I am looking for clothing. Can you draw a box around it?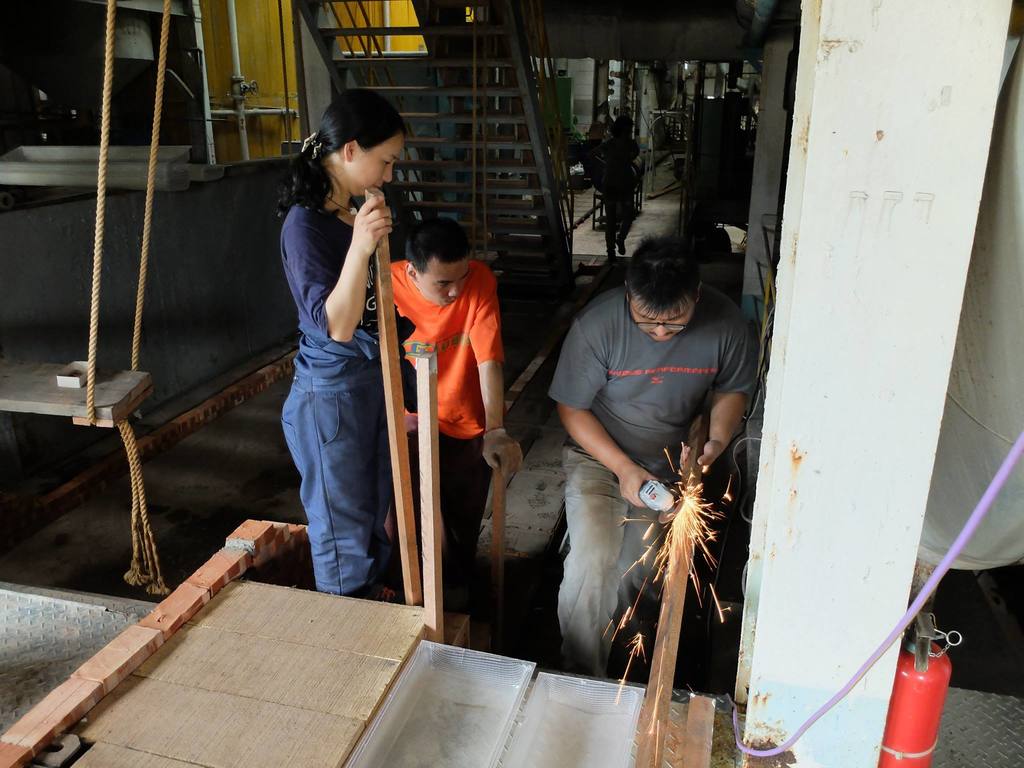
Sure, the bounding box is bbox=(390, 261, 507, 436).
